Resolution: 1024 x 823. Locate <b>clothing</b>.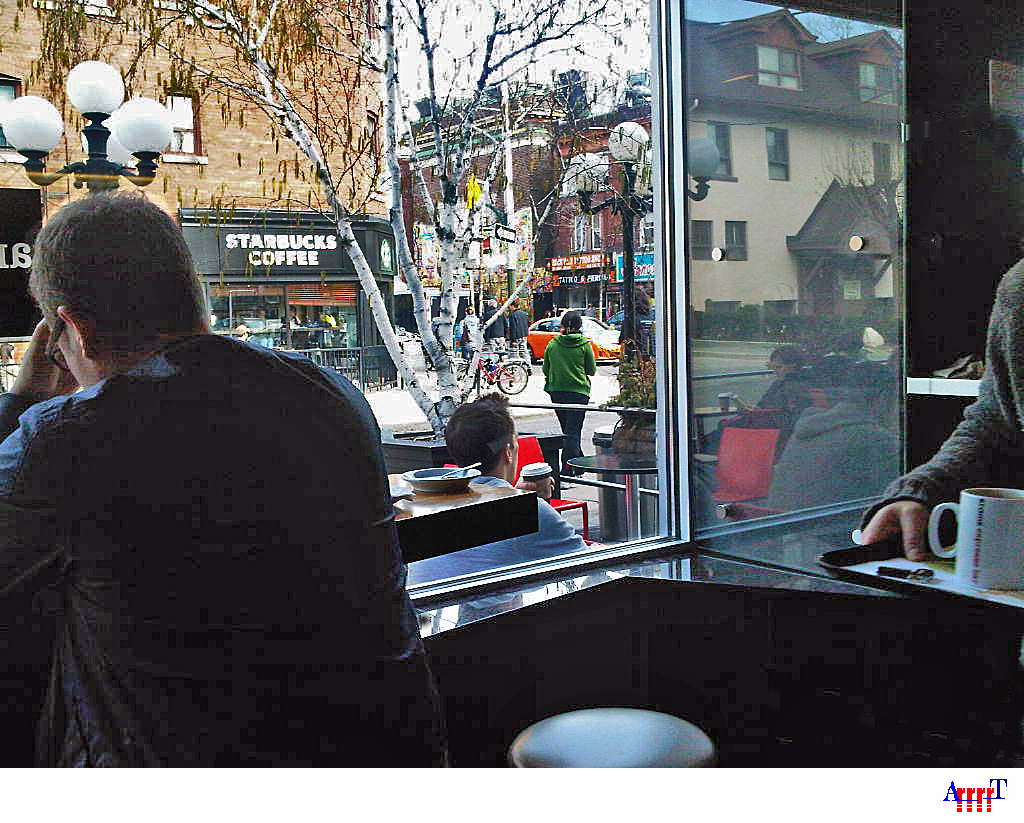
483 309 503 352.
